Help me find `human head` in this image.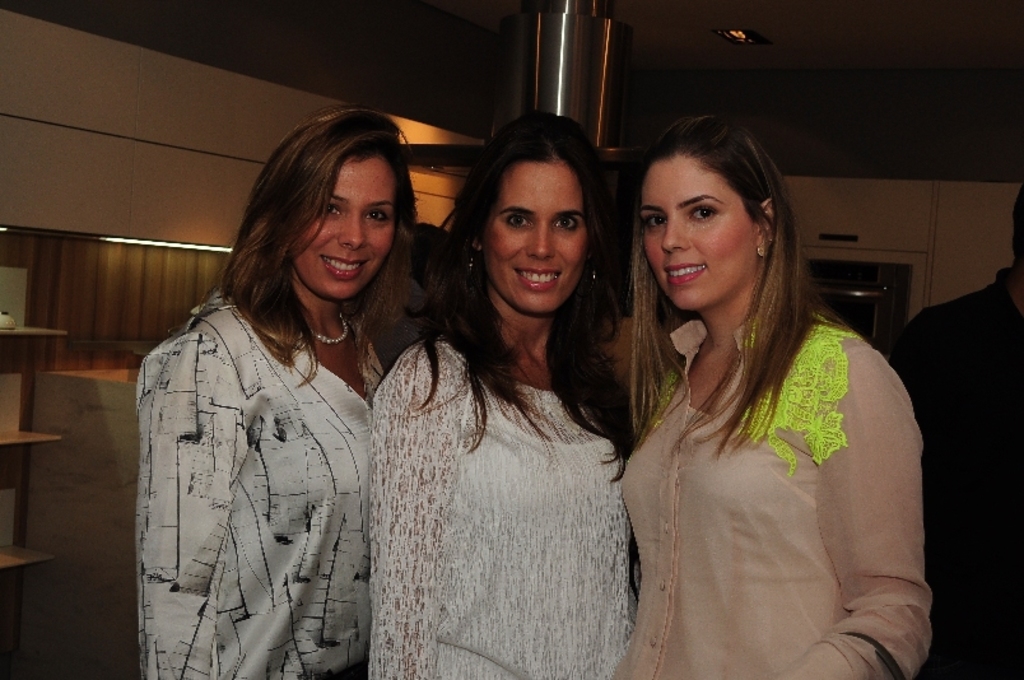
Found it: rect(636, 111, 777, 335).
